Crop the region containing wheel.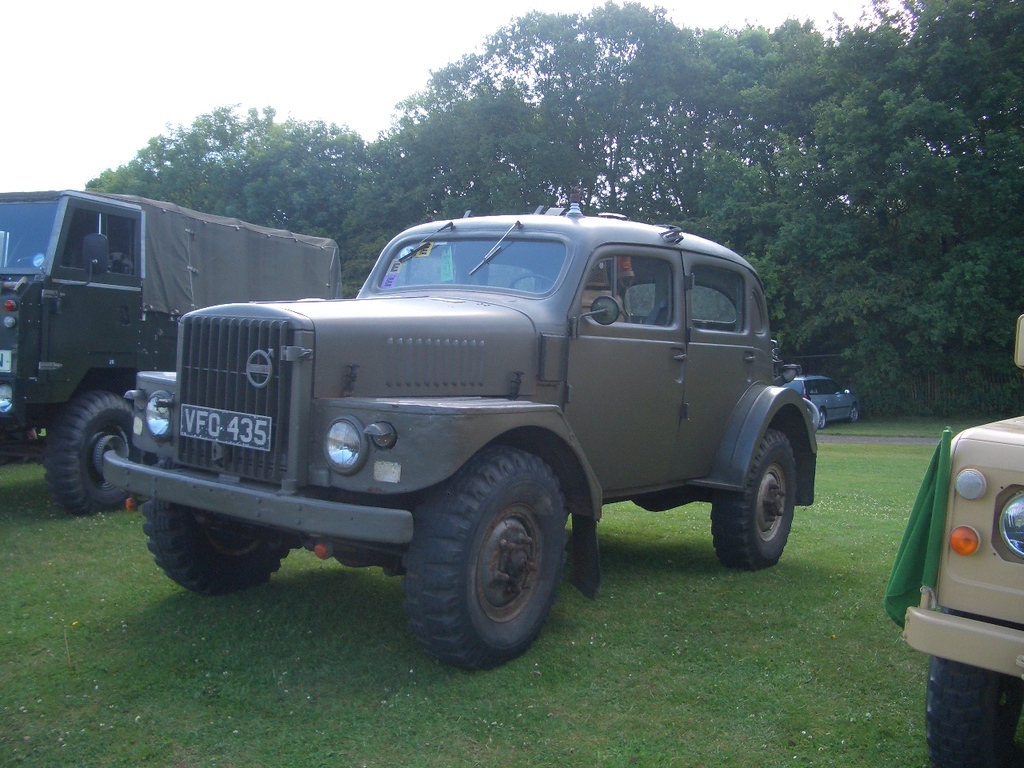
Crop region: bbox=[391, 441, 573, 673].
